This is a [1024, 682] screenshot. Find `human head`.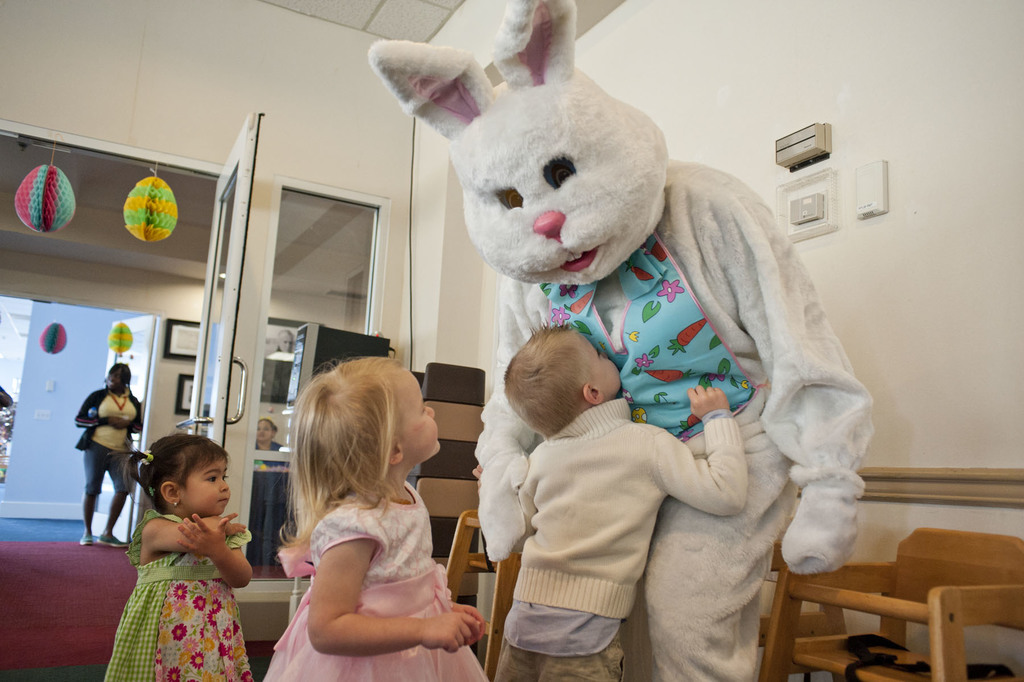
Bounding box: l=106, t=361, r=132, b=396.
